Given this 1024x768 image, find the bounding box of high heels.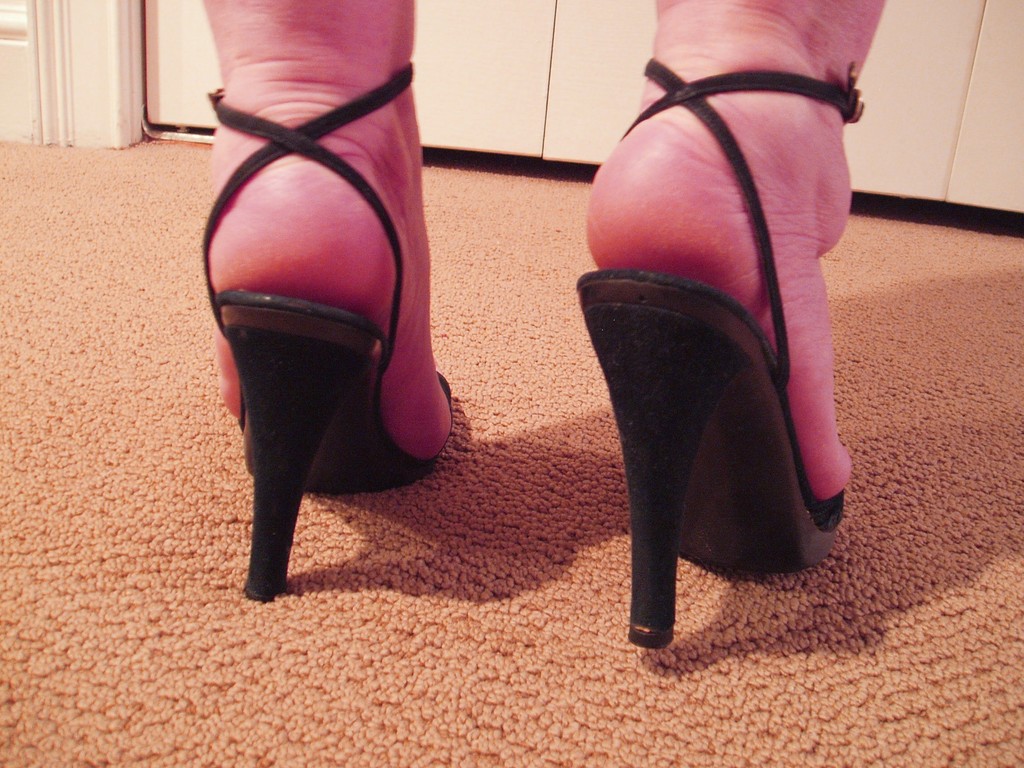
x1=197, y1=52, x2=445, y2=611.
